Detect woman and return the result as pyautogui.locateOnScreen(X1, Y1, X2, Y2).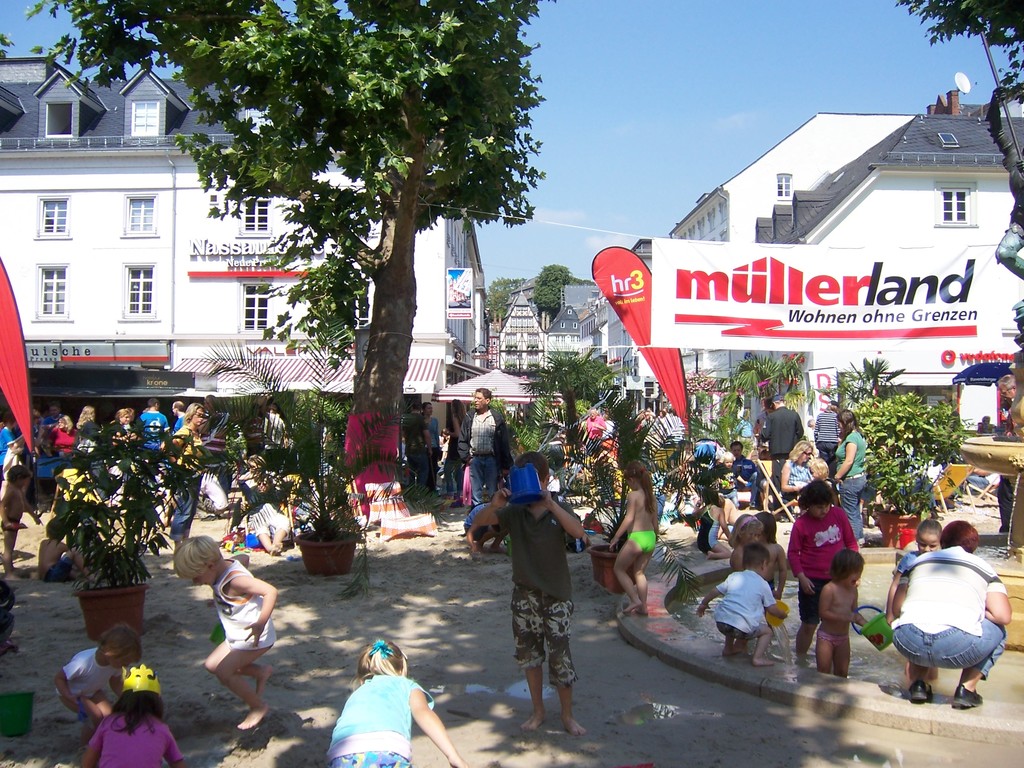
pyautogui.locateOnScreen(45, 408, 71, 471).
